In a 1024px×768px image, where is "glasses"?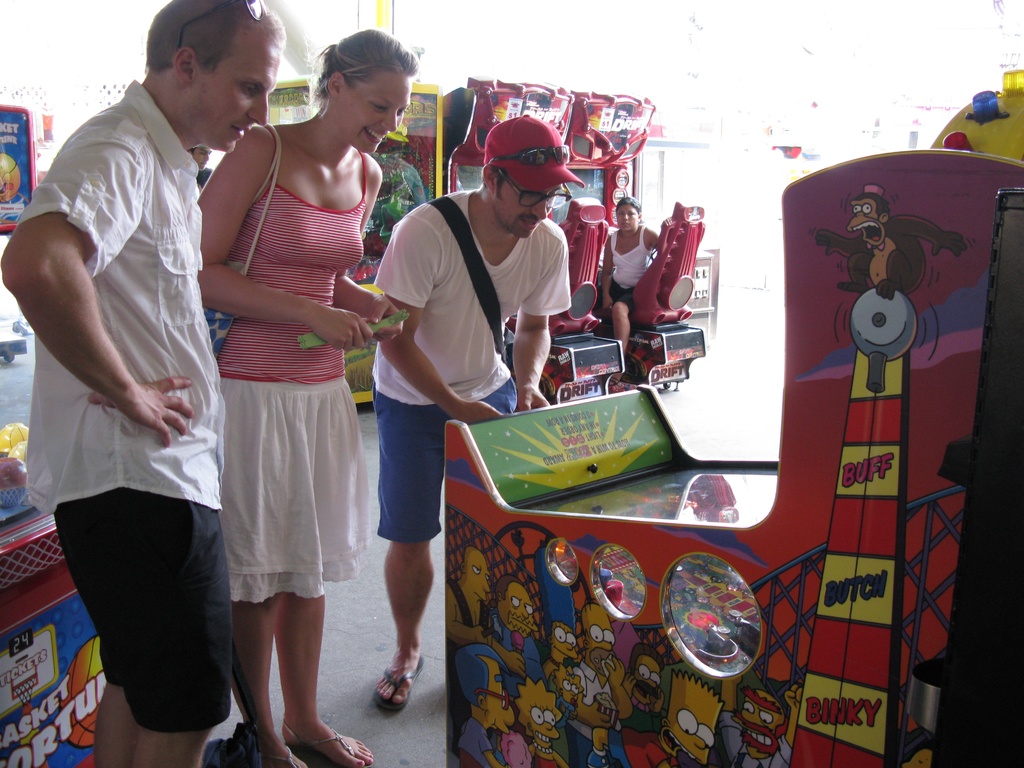
BBox(499, 168, 571, 210).
